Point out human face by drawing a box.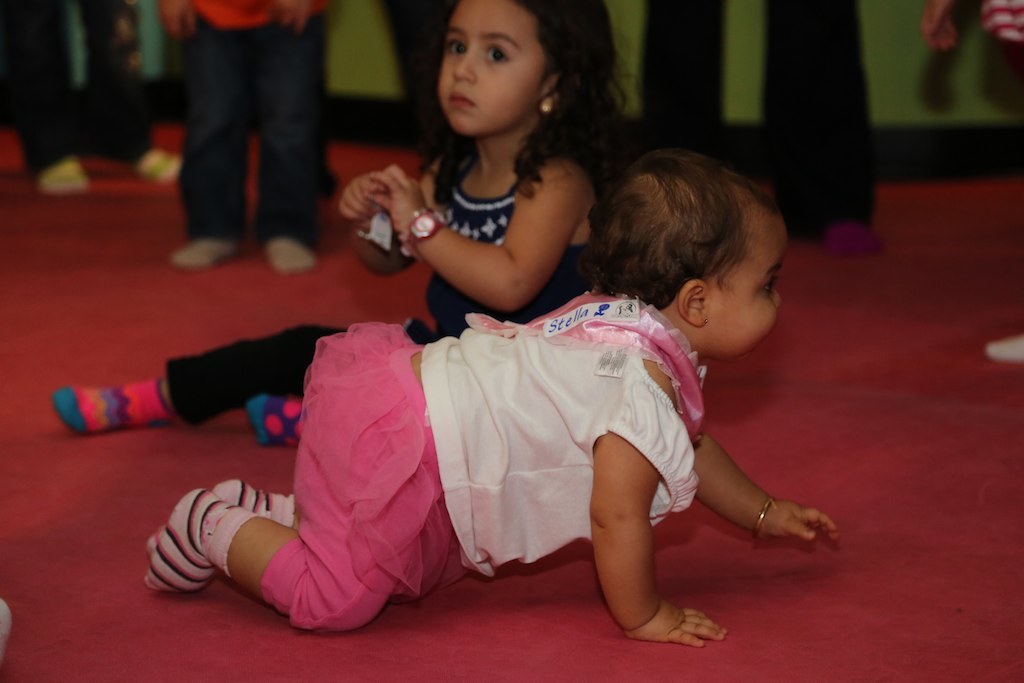
x1=440, y1=0, x2=550, y2=139.
